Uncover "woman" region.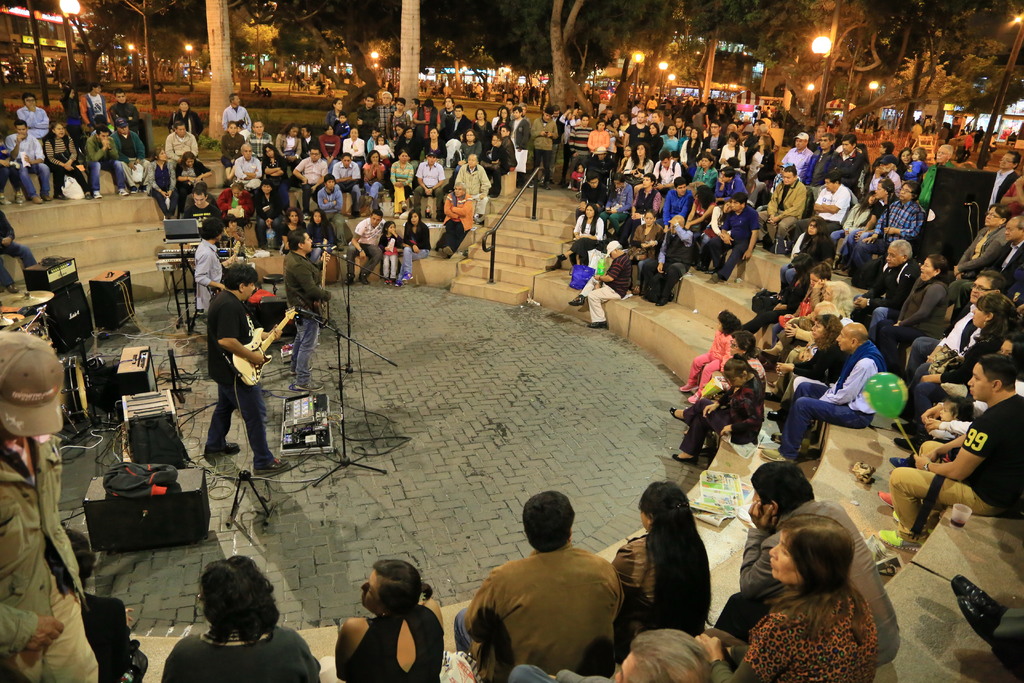
Uncovered: region(769, 317, 893, 472).
